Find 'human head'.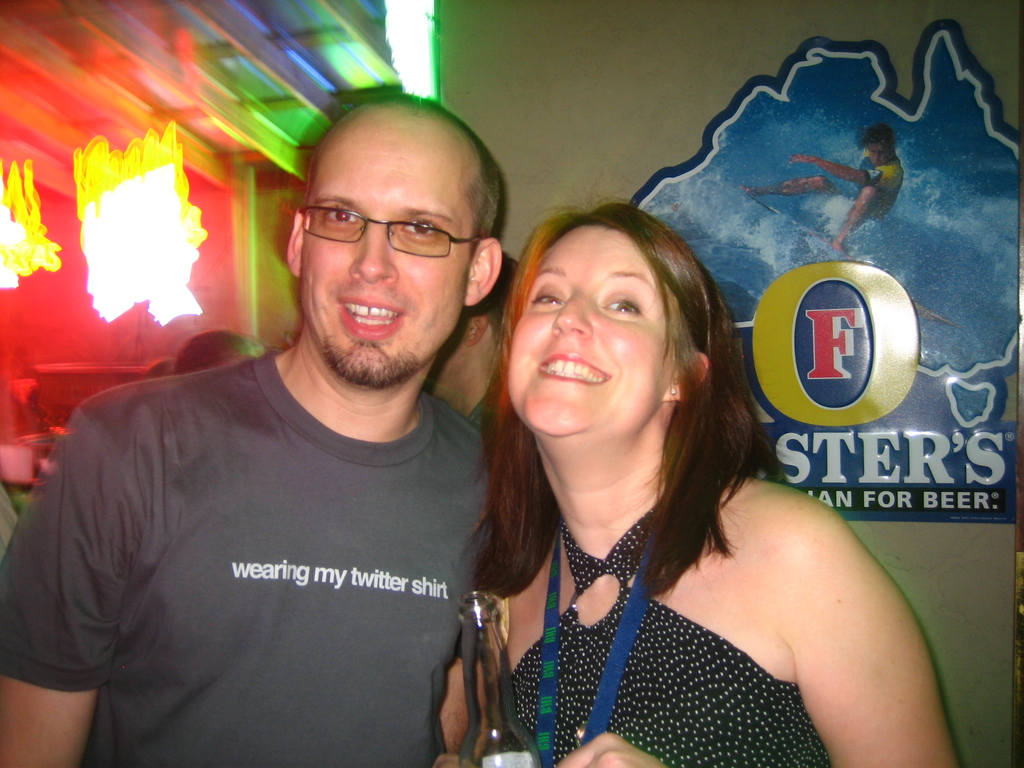
[left=170, top=323, right=263, bottom=376].
